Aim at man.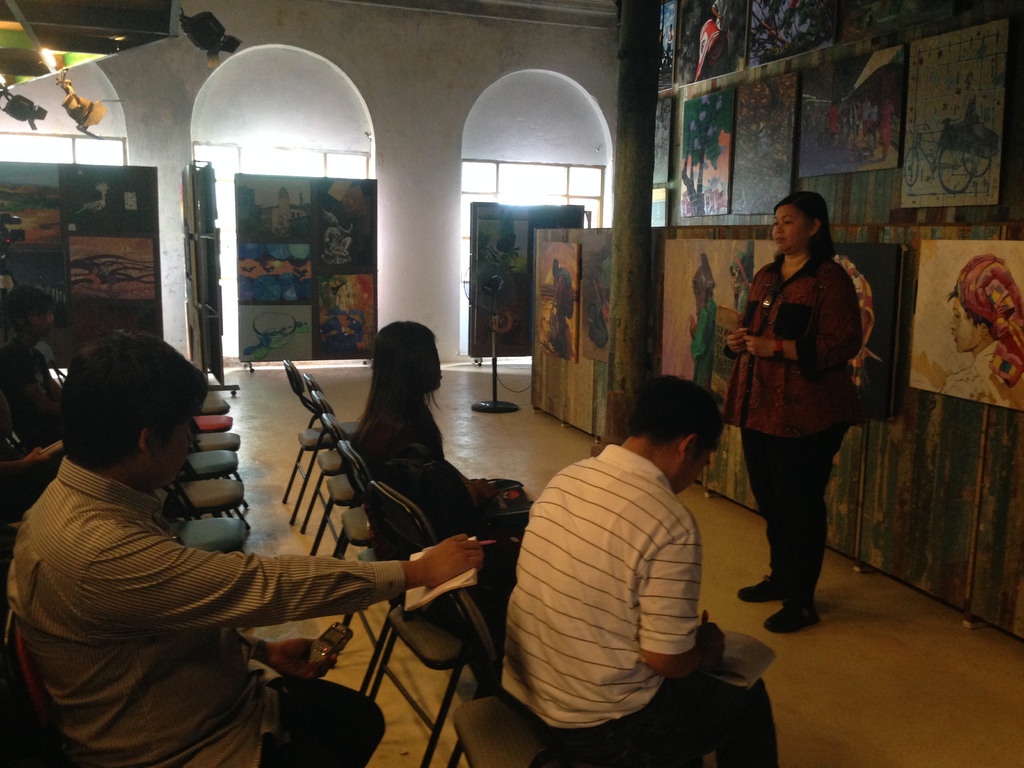
Aimed at [508, 357, 753, 754].
